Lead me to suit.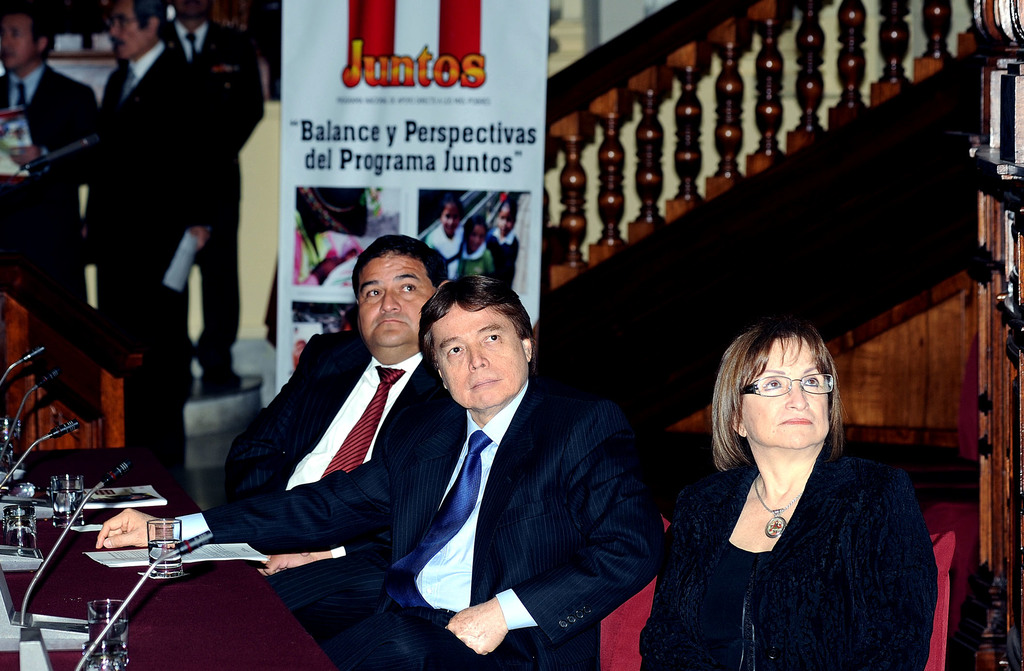
Lead to <box>244,266,436,609</box>.
